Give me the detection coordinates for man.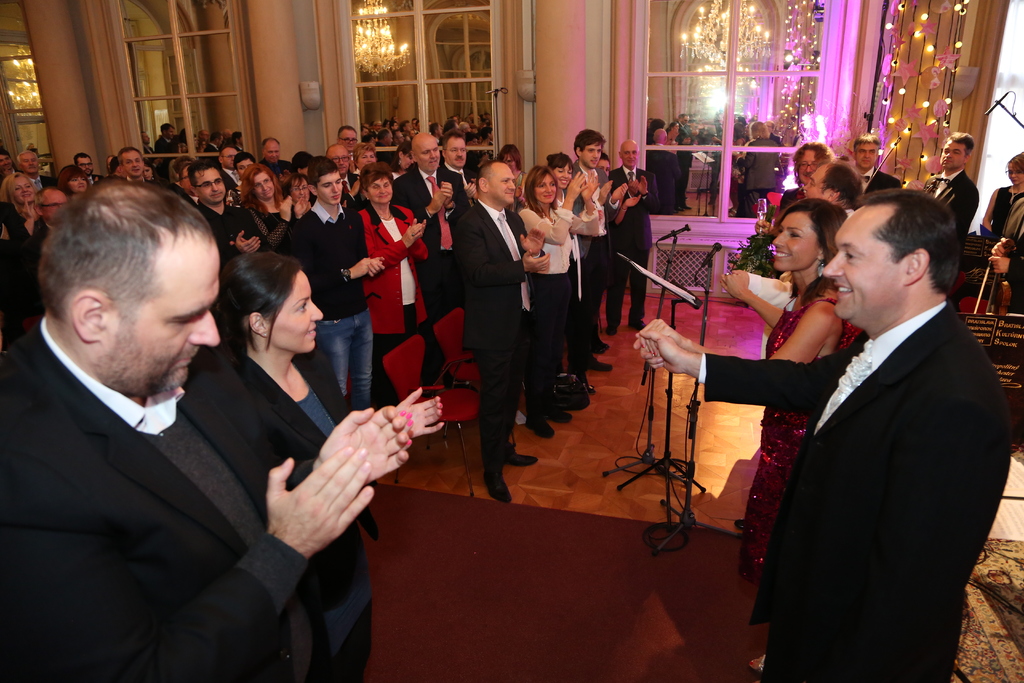
BBox(852, 135, 900, 190).
